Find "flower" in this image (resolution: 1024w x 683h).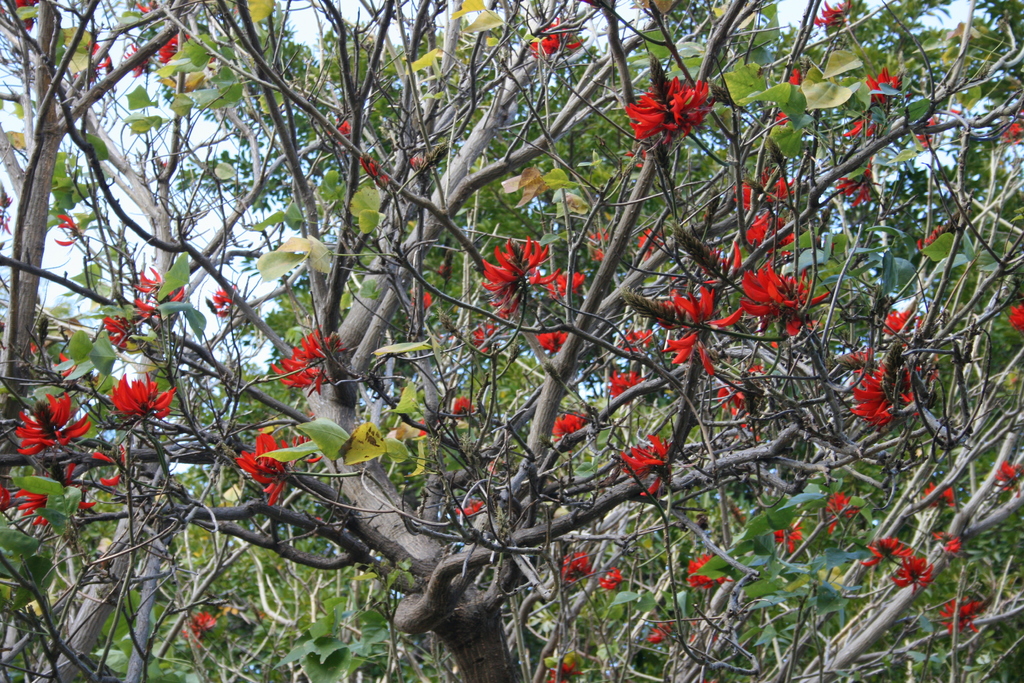
detection(765, 66, 803, 124).
